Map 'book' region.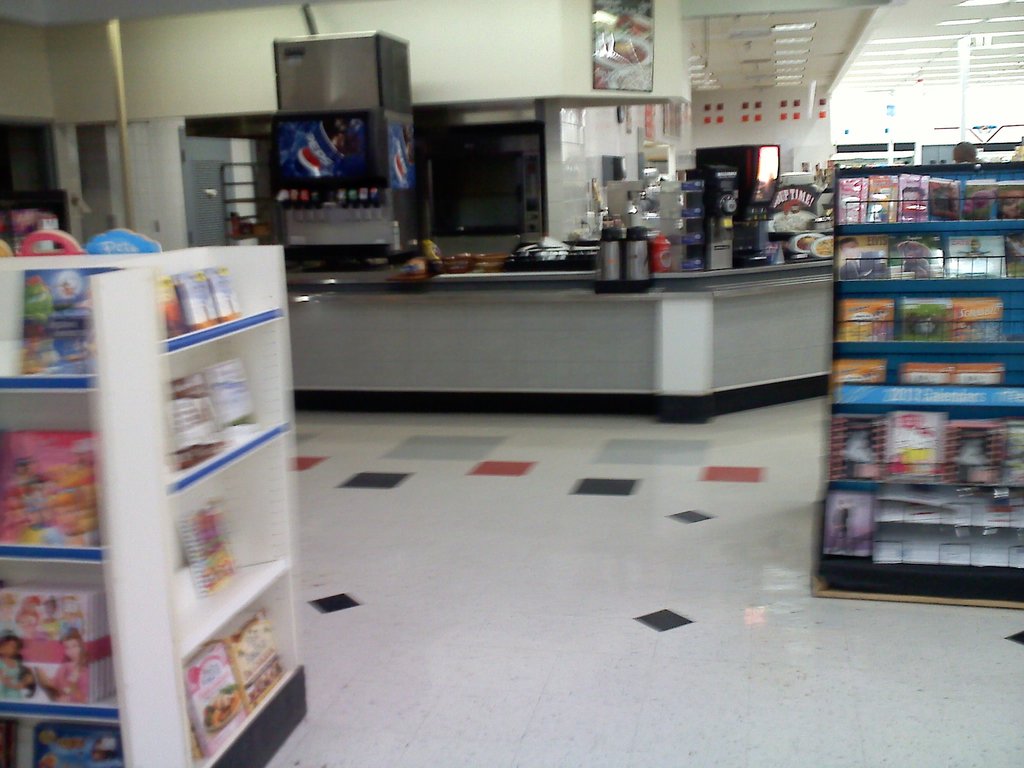
Mapped to [x1=0, y1=584, x2=120, y2=700].
